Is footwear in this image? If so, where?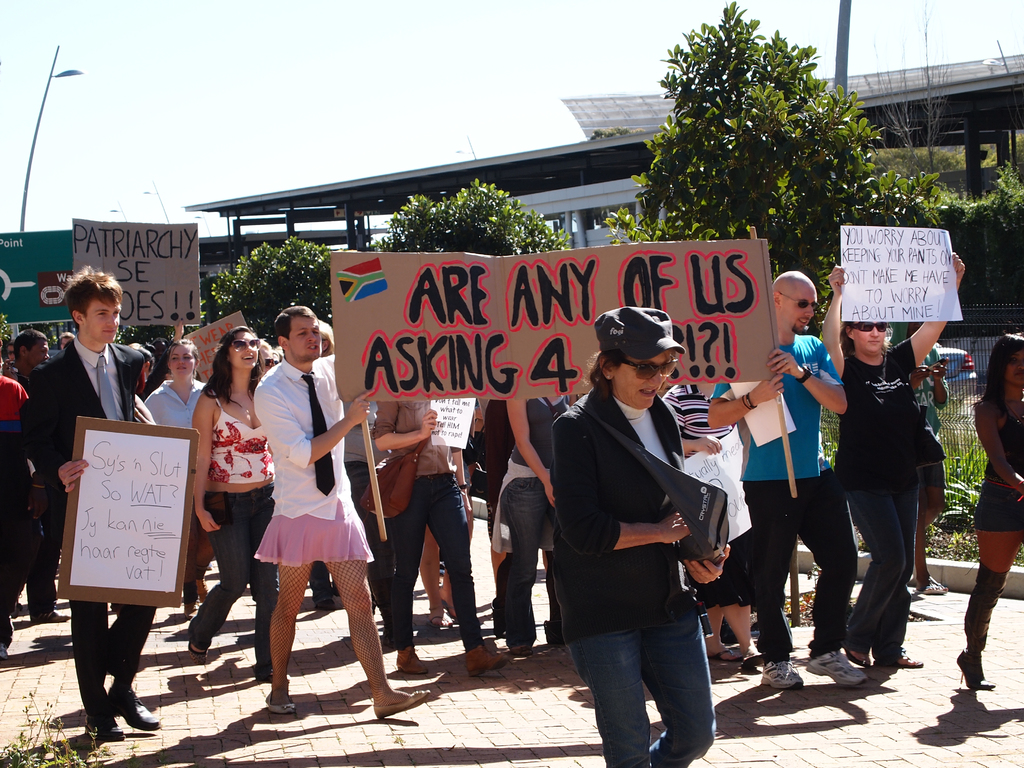
Yes, at l=0, t=630, r=10, b=661.
